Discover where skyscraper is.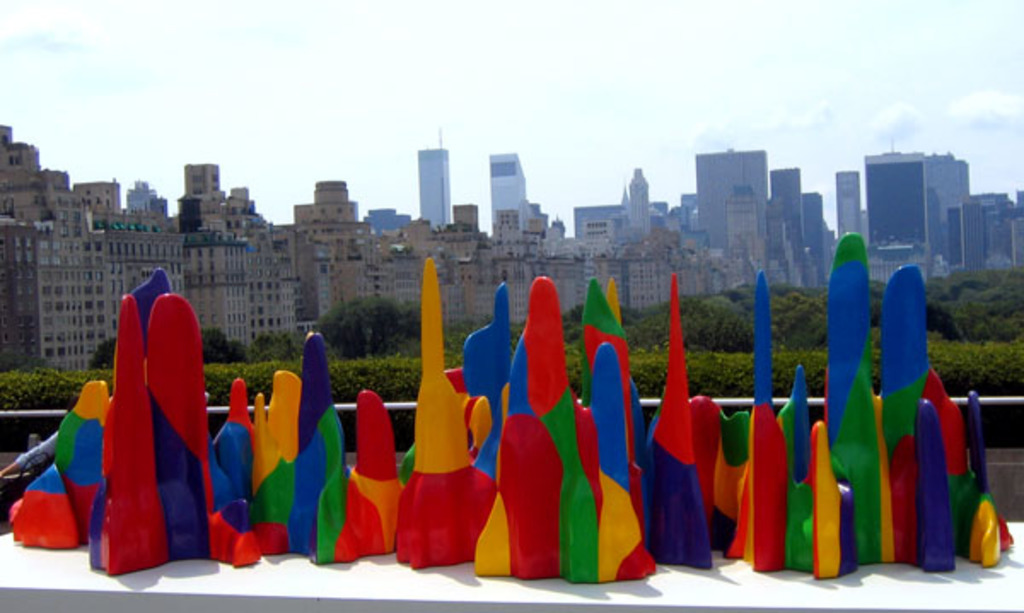
Discovered at [386,224,449,260].
